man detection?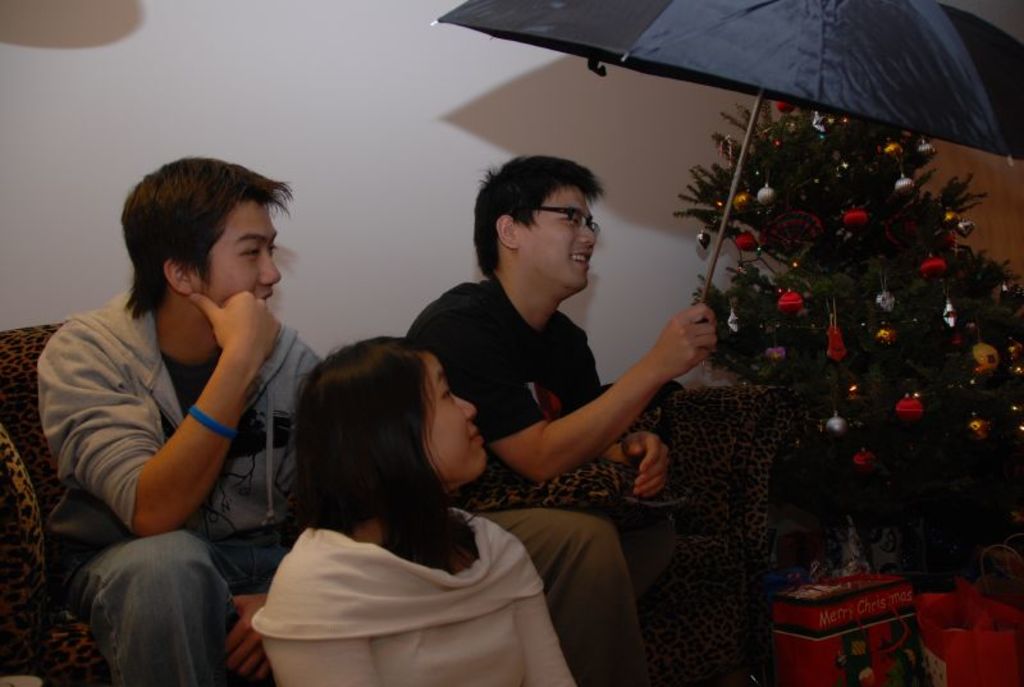
(26, 150, 334, 686)
